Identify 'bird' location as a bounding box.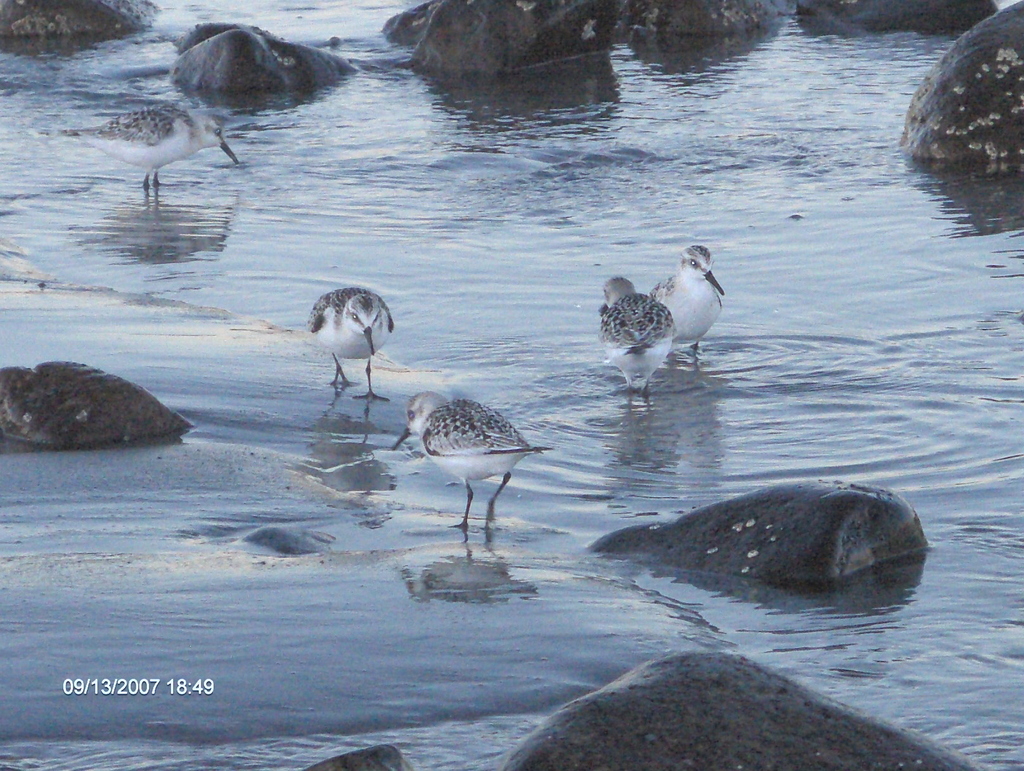
<box>388,390,557,533</box>.
